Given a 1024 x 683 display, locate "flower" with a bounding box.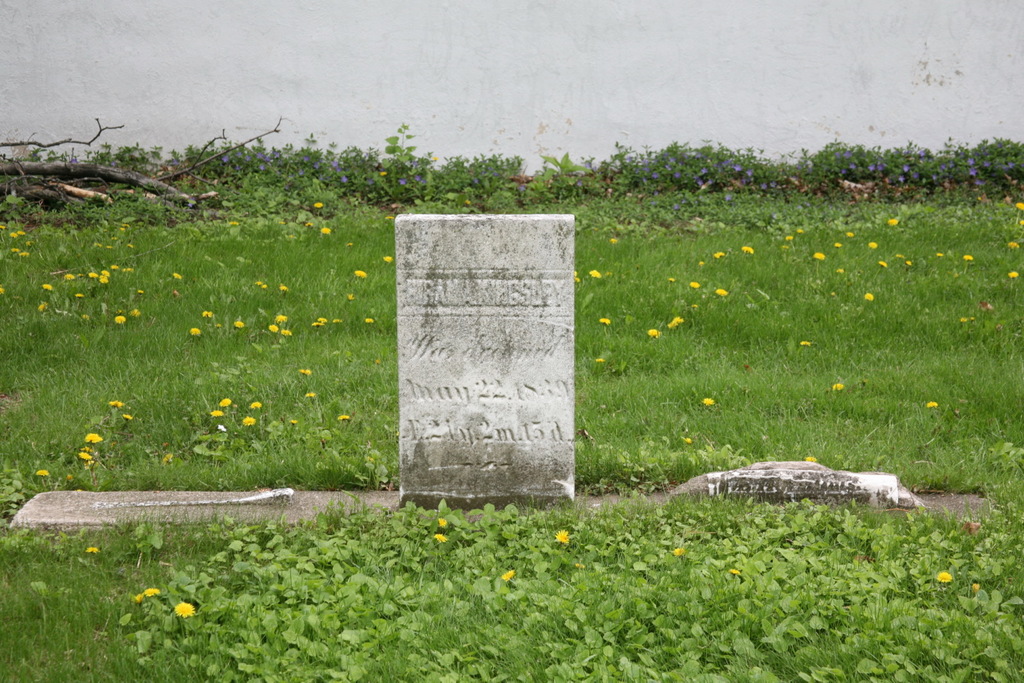
Located: (left=665, top=311, right=682, bottom=330).
